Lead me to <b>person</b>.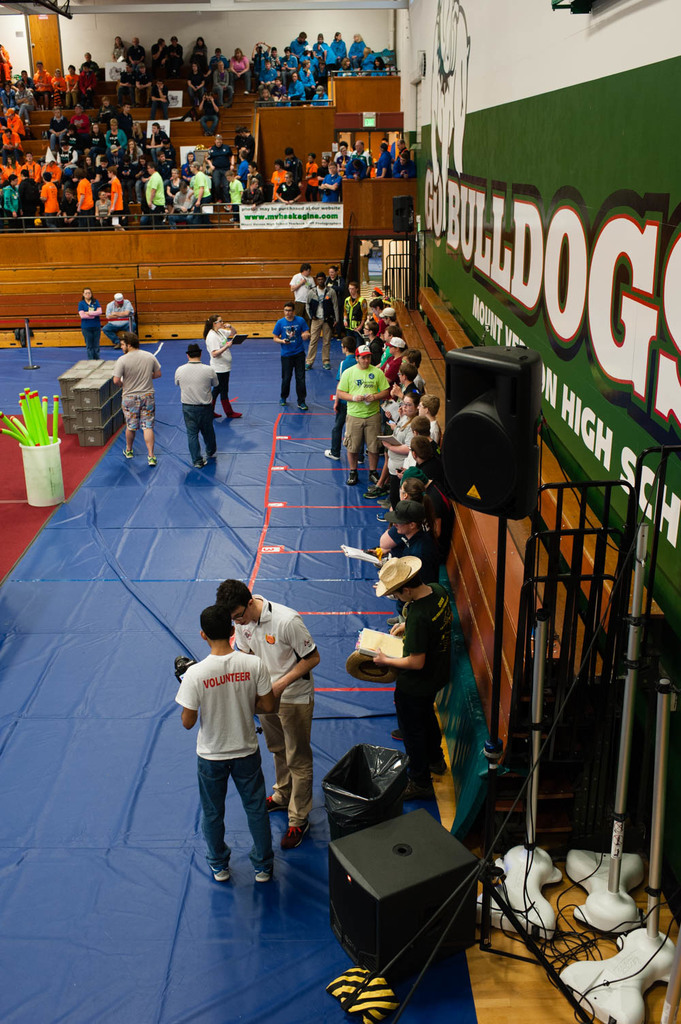
Lead to 167:602:306:890.
